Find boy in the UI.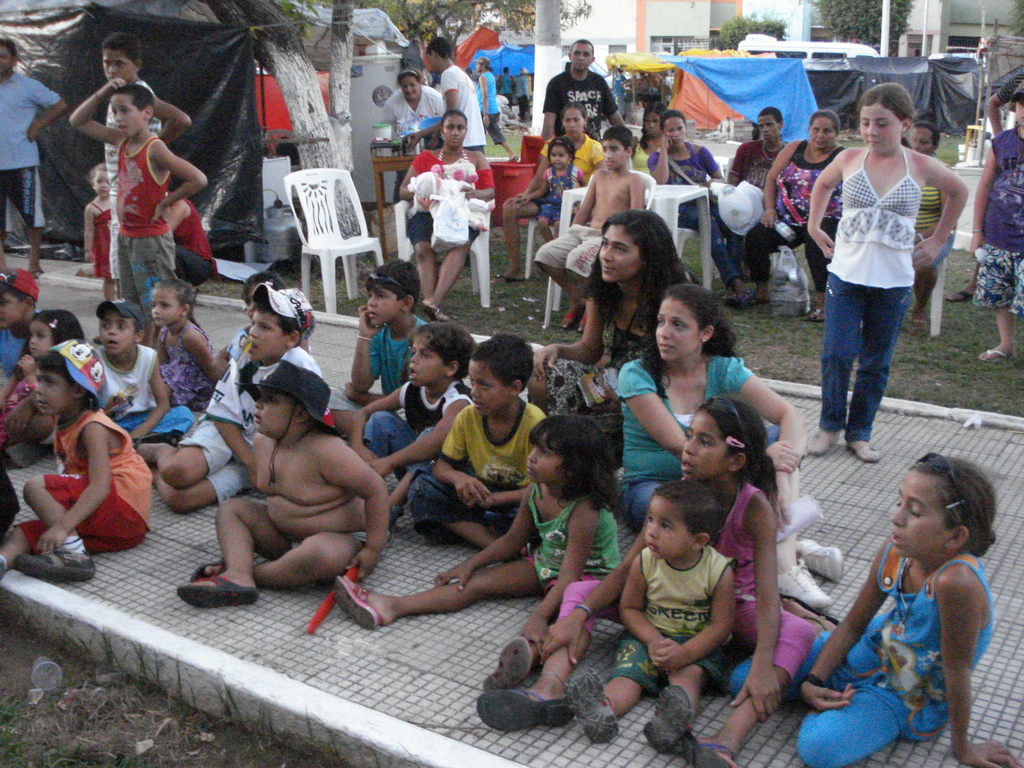
UI element at Rect(70, 79, 207, 348).
